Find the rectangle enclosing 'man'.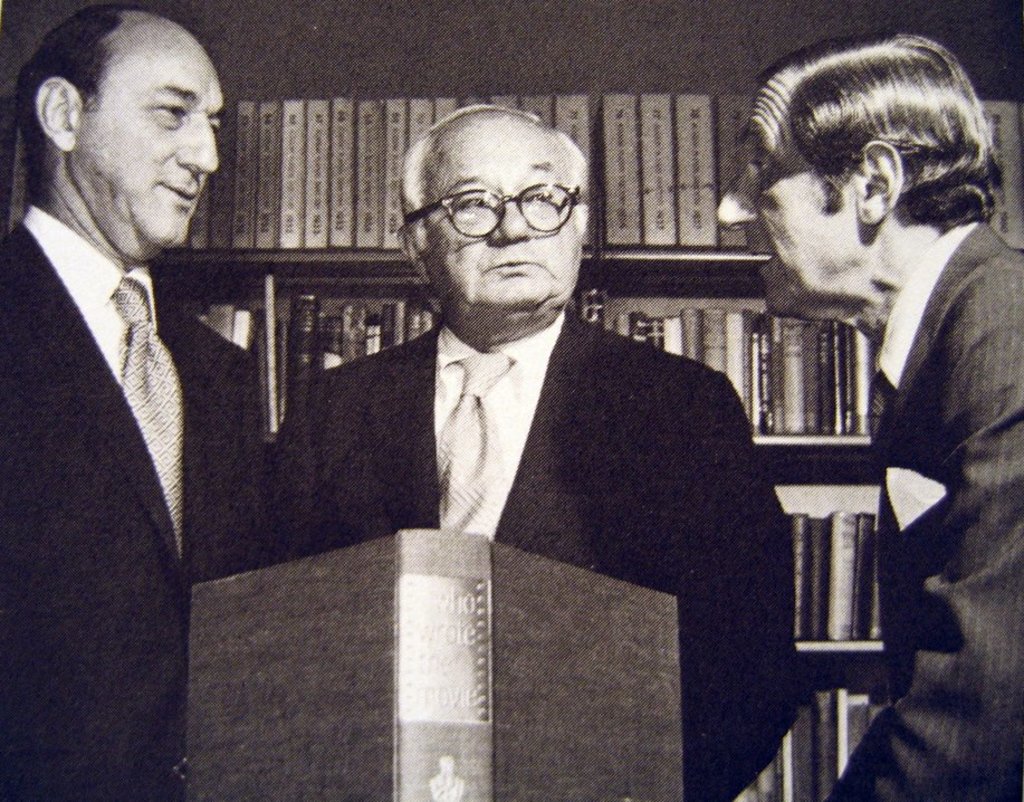
{"left": 0, "top": 0, "right": 289, "bottom": 760}.
